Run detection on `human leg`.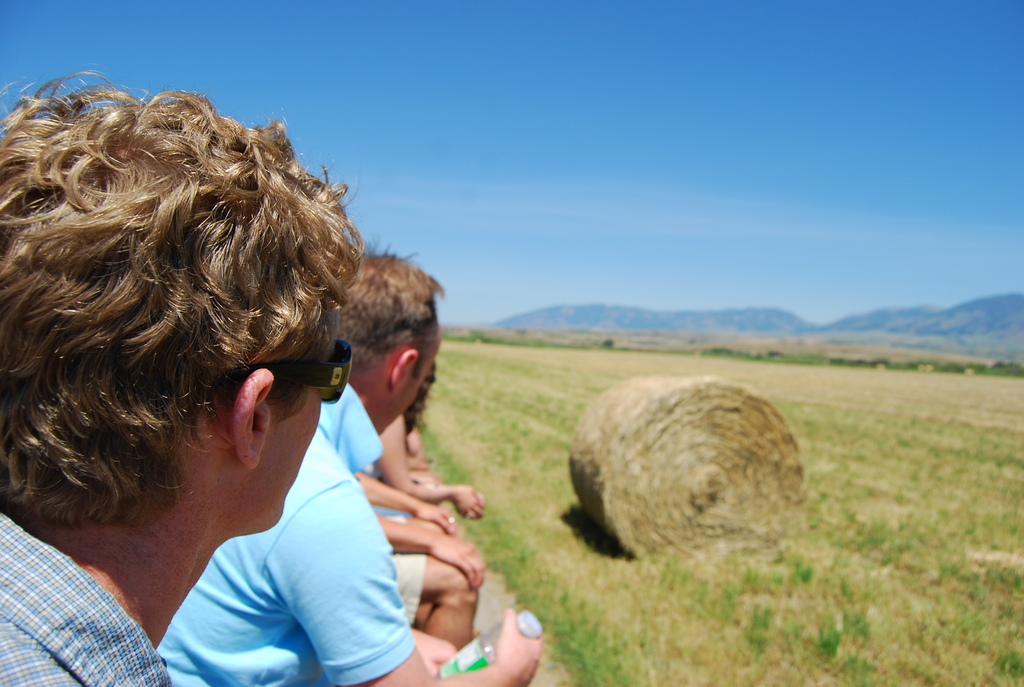
Result: {"x1": 392, "y1": 554, "x2": 482, "y2": 646}.
